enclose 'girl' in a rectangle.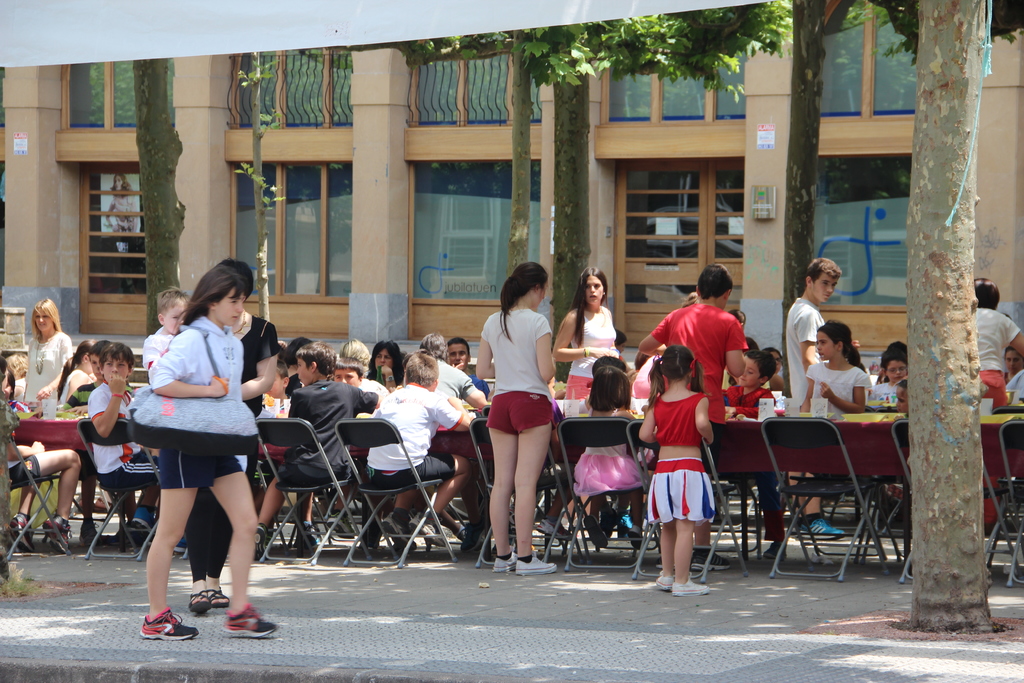
{"left": 54, "top": 341, "right": 103, "bottom": 416}.
